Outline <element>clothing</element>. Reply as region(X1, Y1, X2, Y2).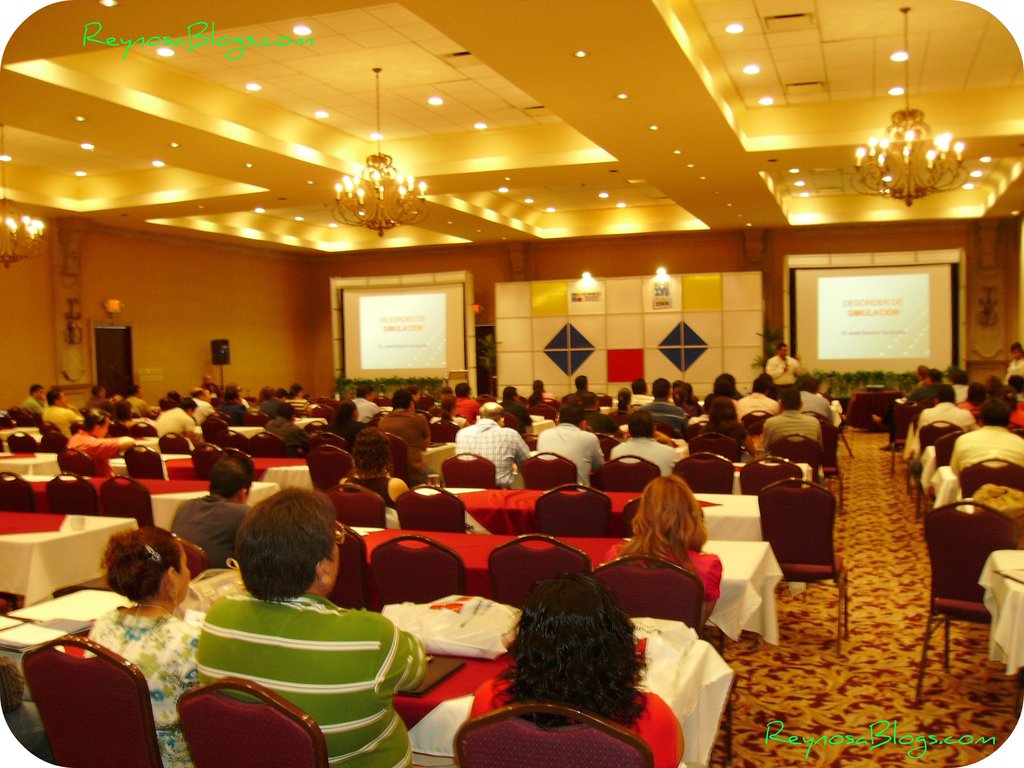
region(949, 423, 1023, 470).
